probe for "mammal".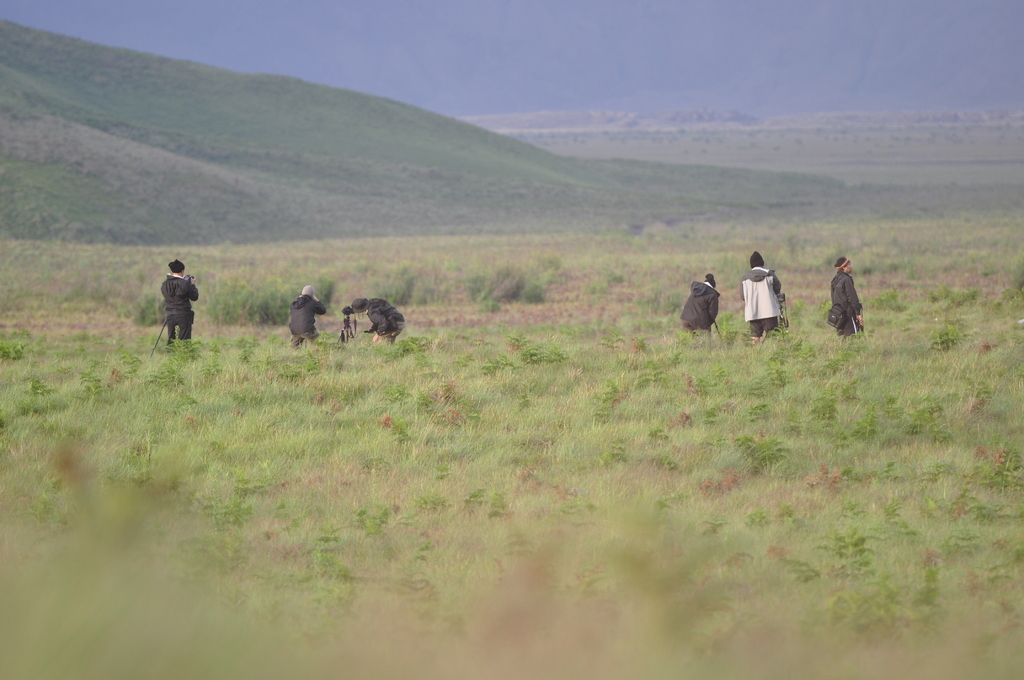
Probe result: crop(286, 281, 326, 350).
